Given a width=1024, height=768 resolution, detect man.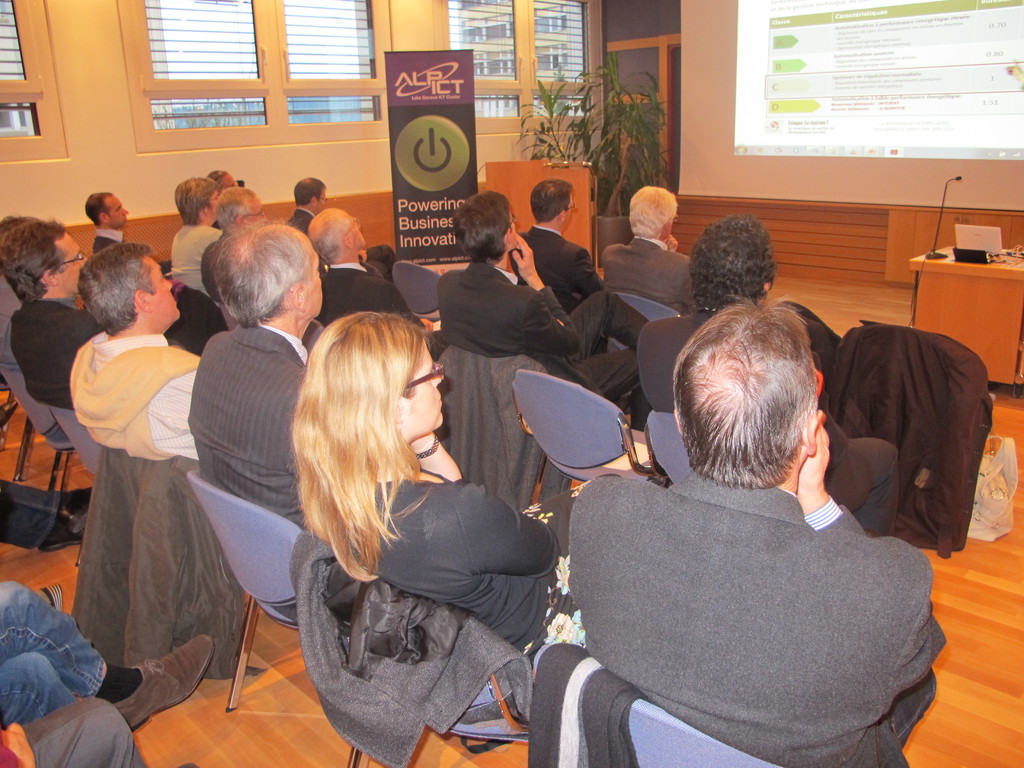
x1=68 y1=241 x2=202 y2=466.
